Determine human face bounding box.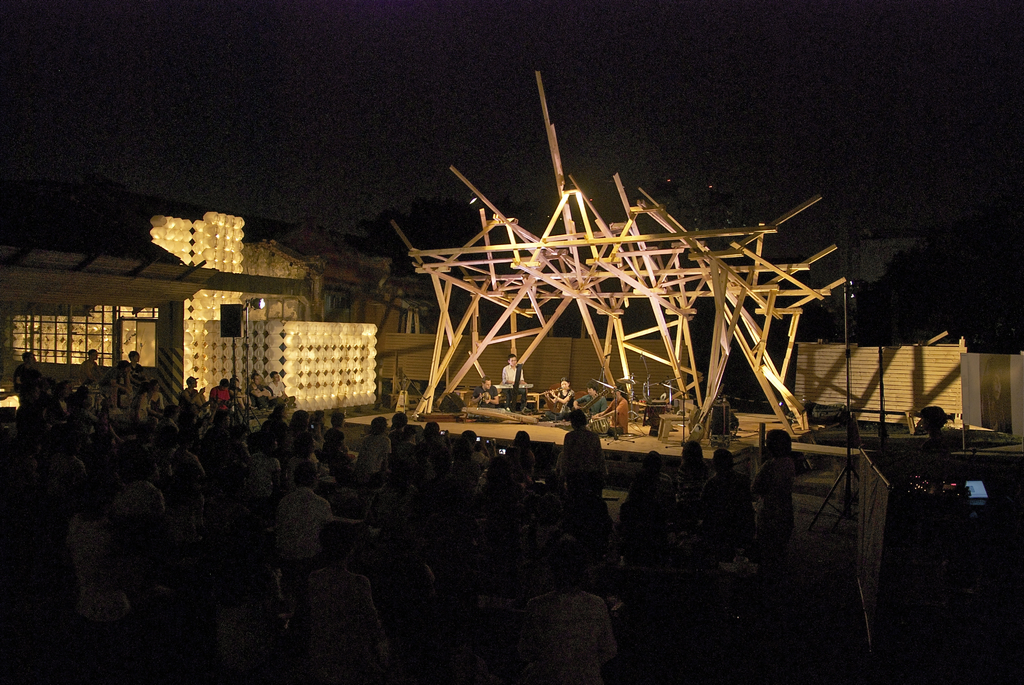
Determined: <region>510, 356, 516, 365</region>.
